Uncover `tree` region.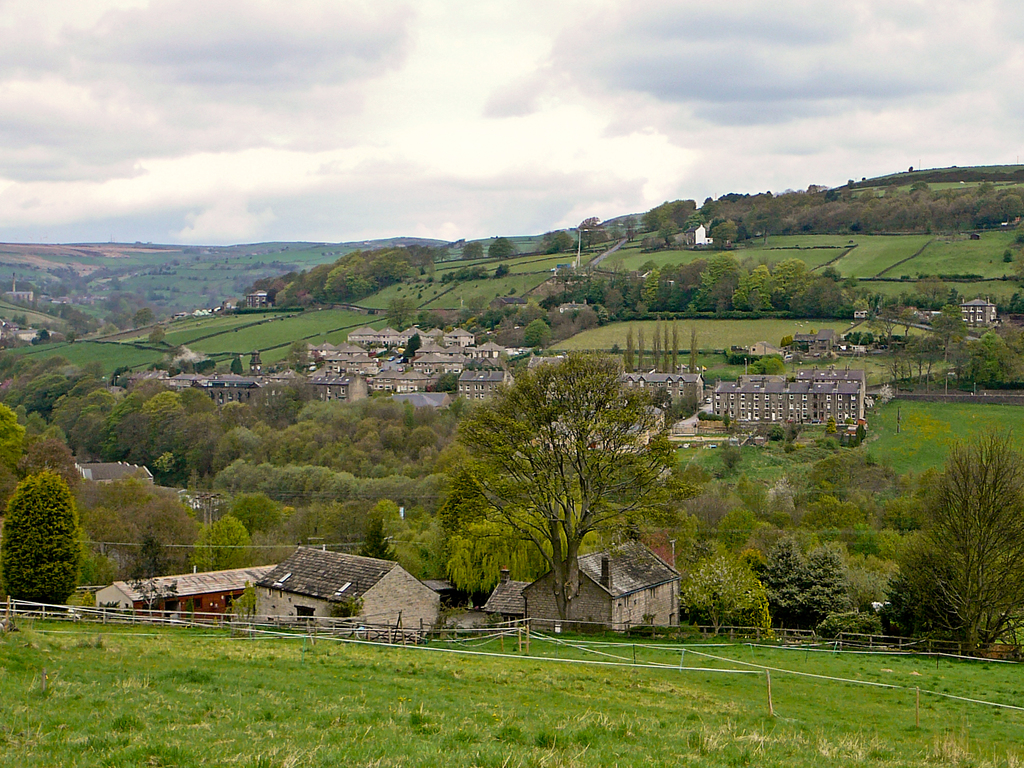
Uncovered: <bbox>326, 264, 367, 305</bbox>.
